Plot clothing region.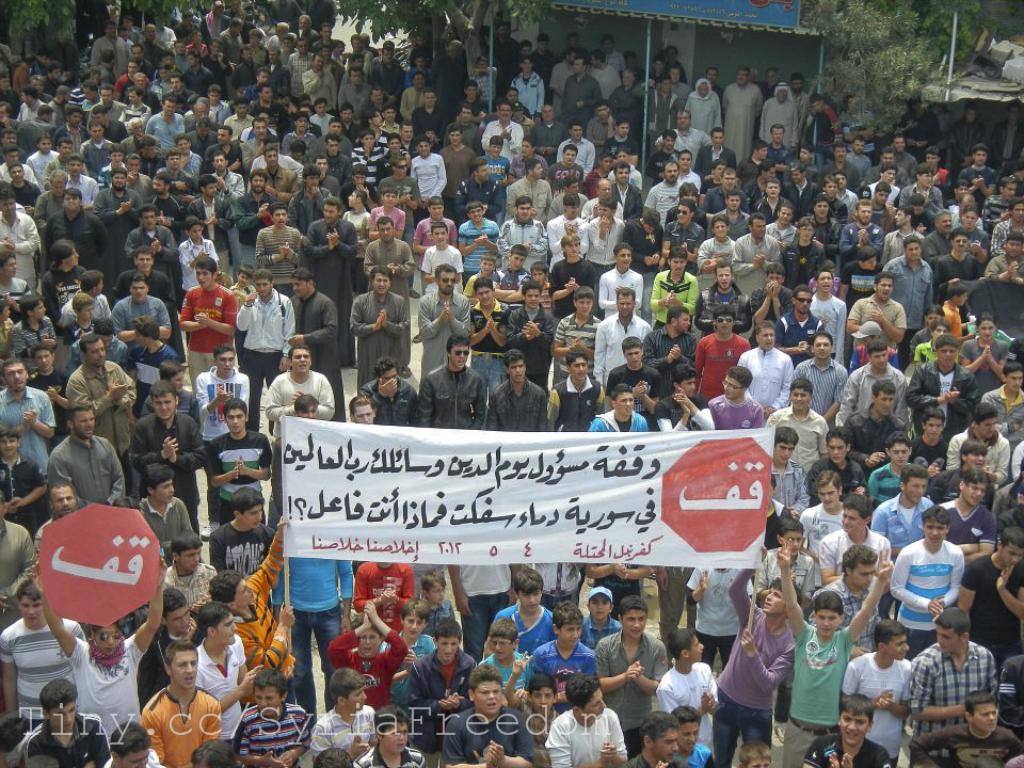
Plotted at box(700, 180, 735, 210).
